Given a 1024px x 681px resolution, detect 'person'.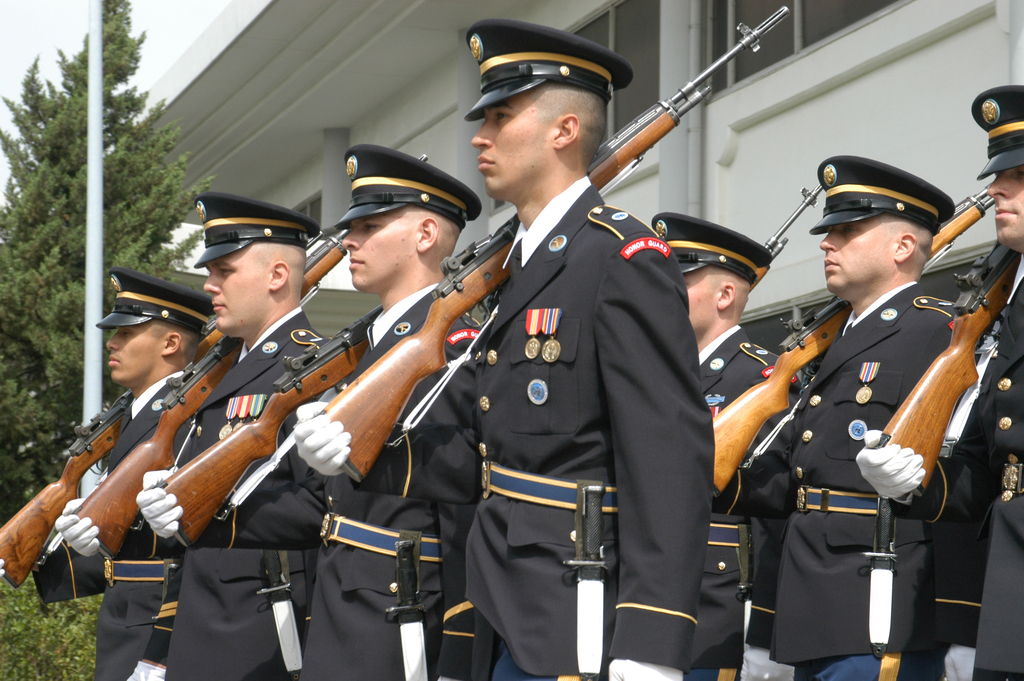
Rect(710, 154, 975, 680).
